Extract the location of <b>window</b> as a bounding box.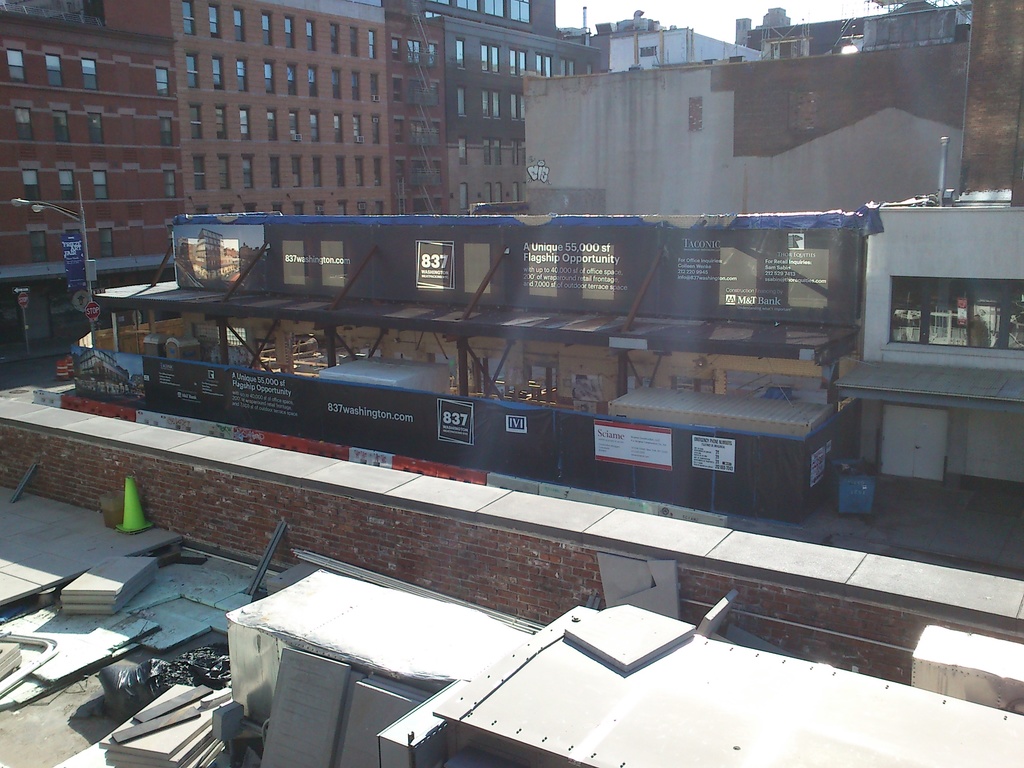
[left=4, top=51, right=24, bottom=85].
